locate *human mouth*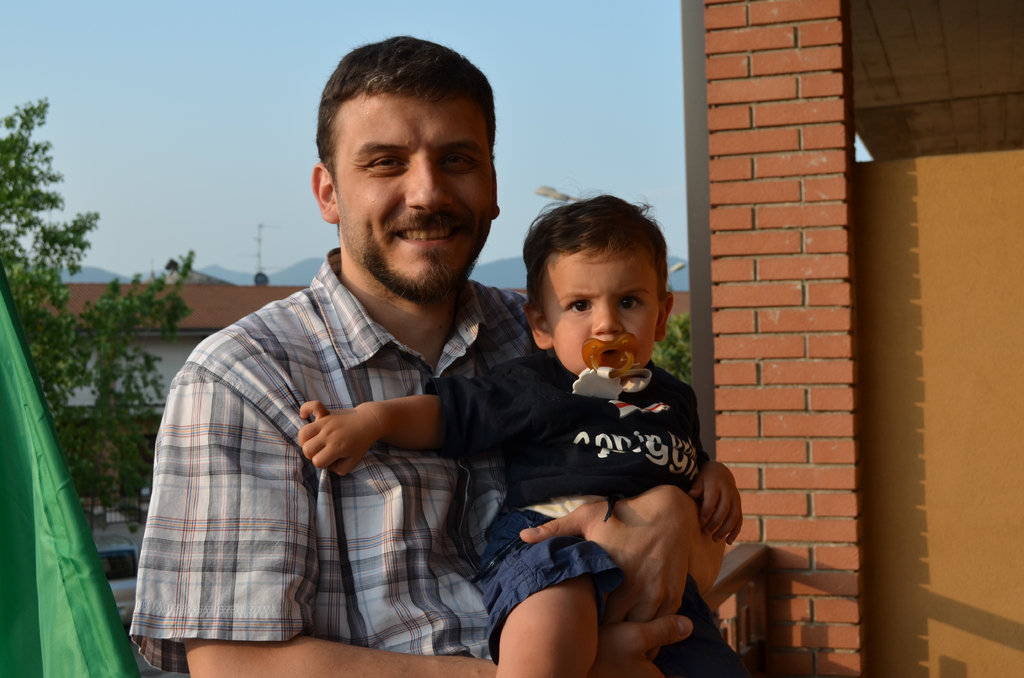
(596, 344, 635, 375)
